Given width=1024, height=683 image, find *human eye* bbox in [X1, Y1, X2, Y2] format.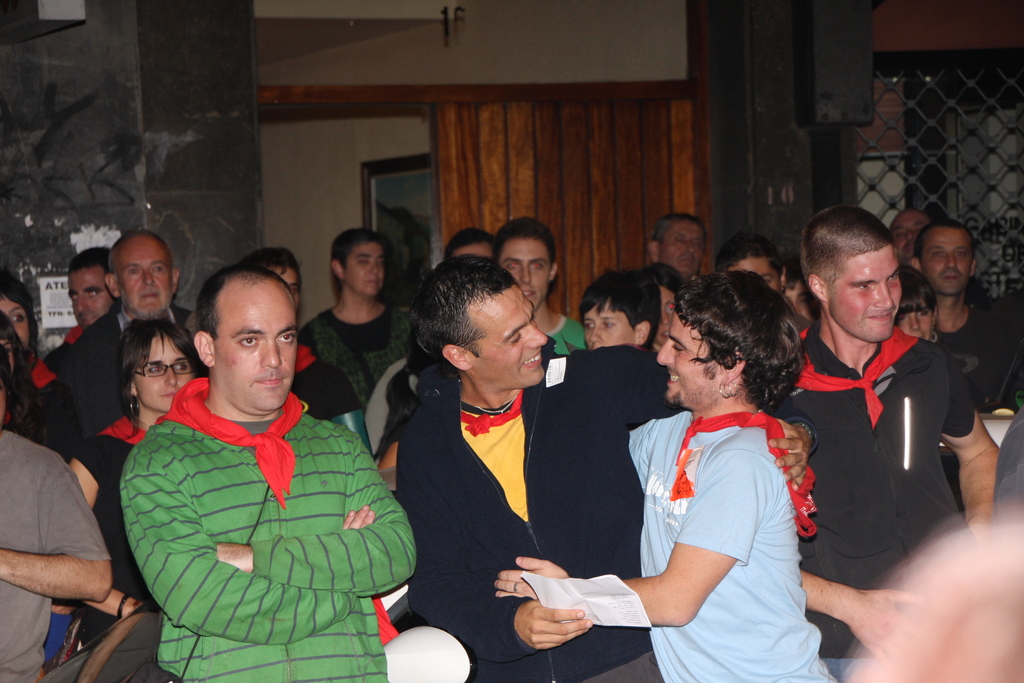
[236, 331, 260, 349].
